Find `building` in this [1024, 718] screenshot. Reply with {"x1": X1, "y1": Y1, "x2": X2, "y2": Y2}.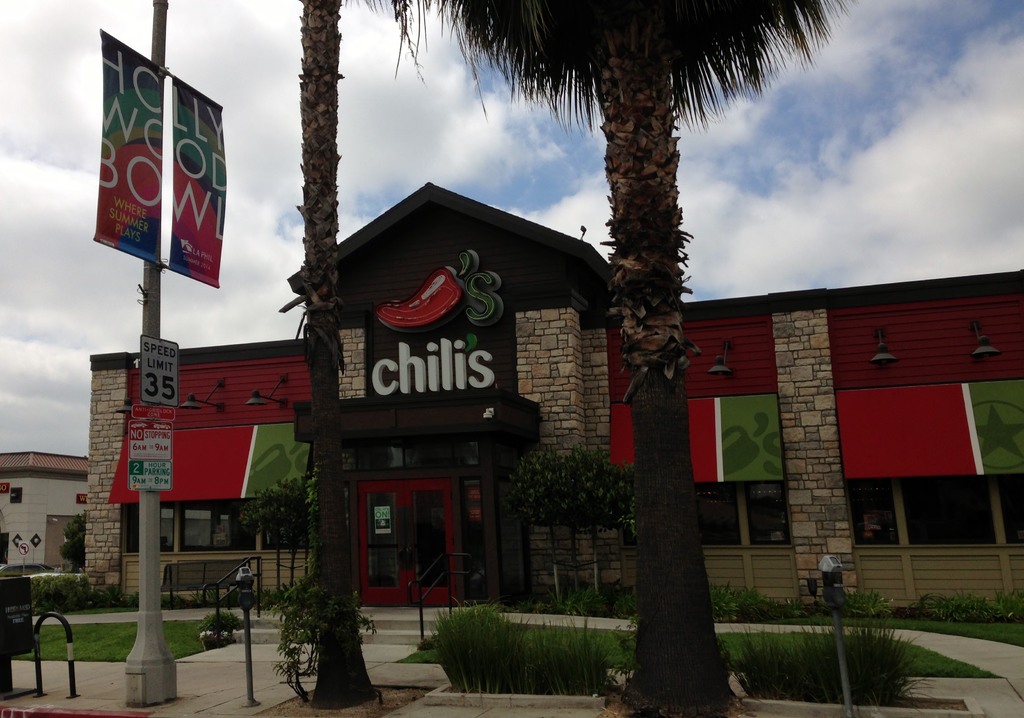
{"x1": 86, "y1": 175, "x2": 1023, "y2": 630}.
